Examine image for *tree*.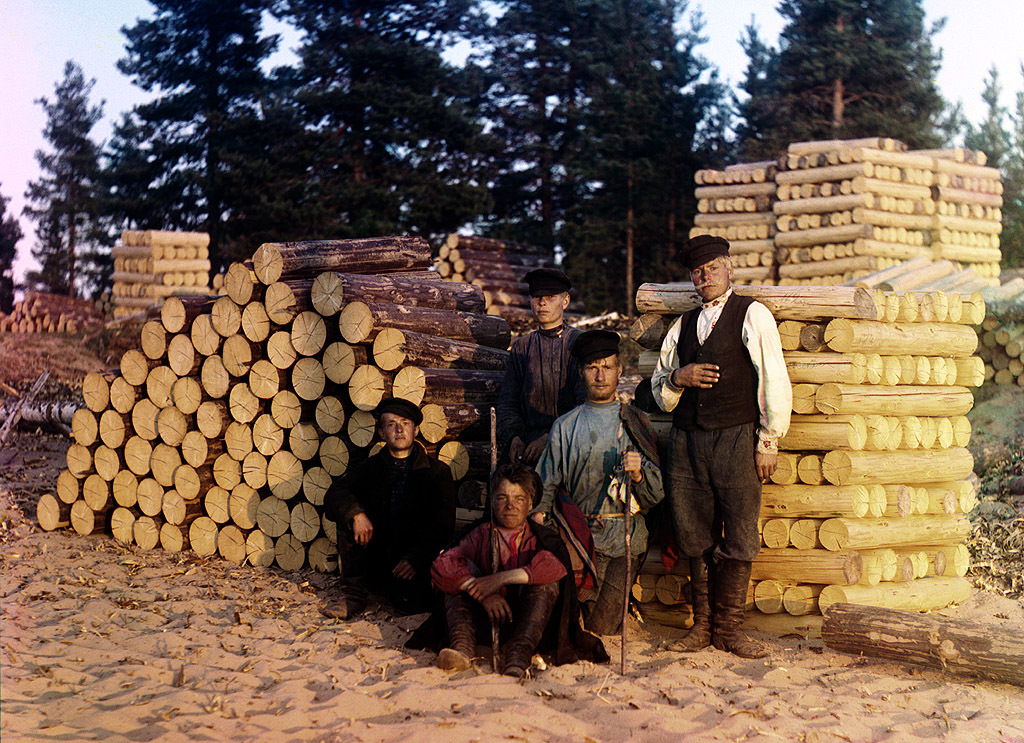
Examination result: 13, 57, 109, 285.
